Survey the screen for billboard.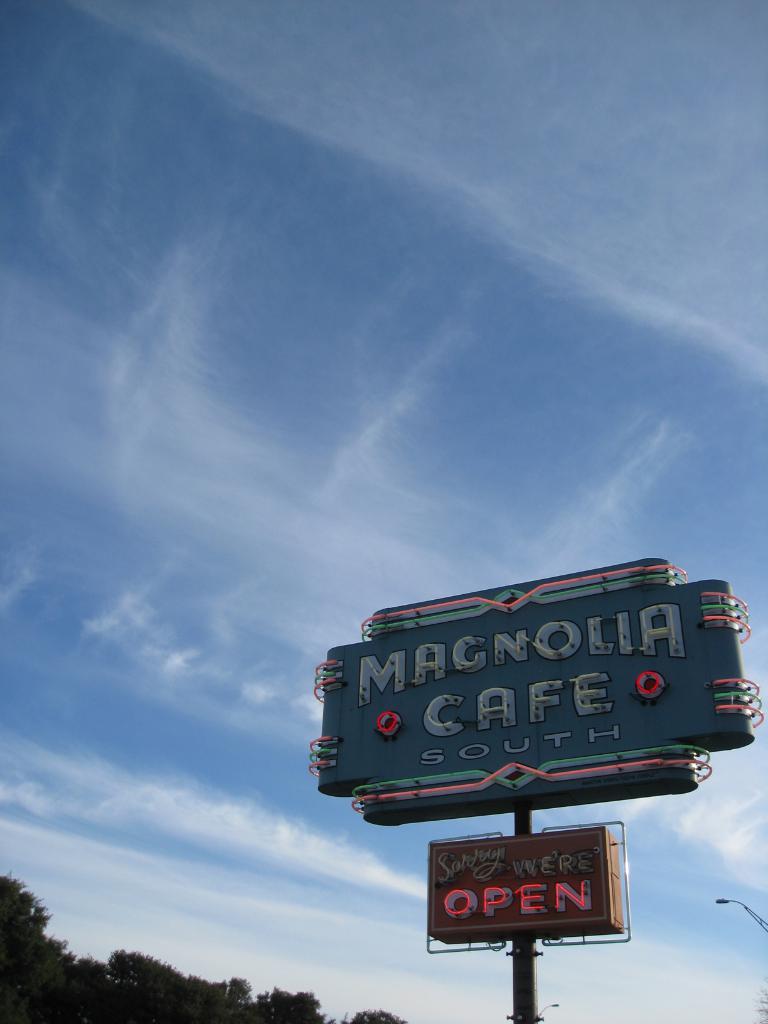
Survey found: left=427, top=832, right=618, bottom=944.
